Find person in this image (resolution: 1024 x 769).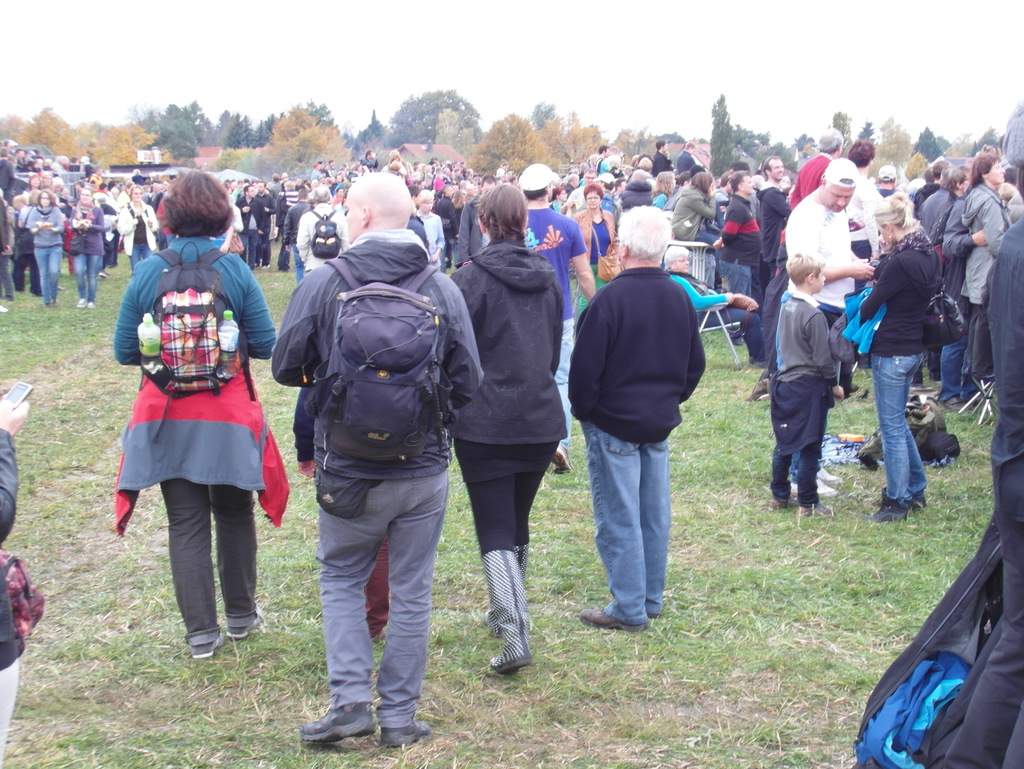
<box>0,391,42,766</box>.
